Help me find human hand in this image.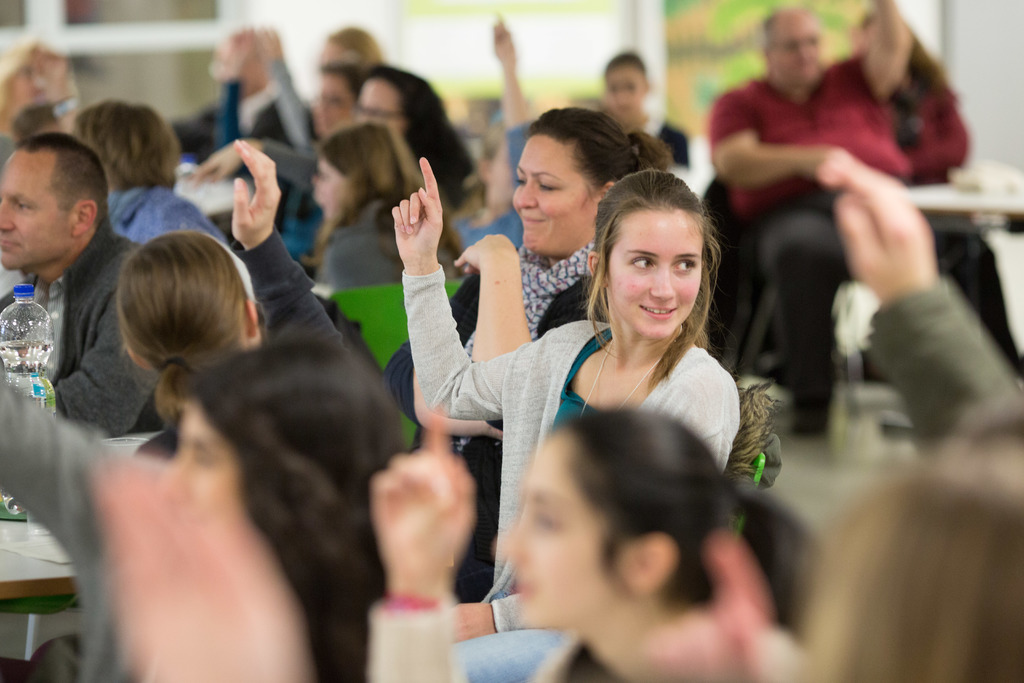
Found it: detection(188, 144, 244, 190).
